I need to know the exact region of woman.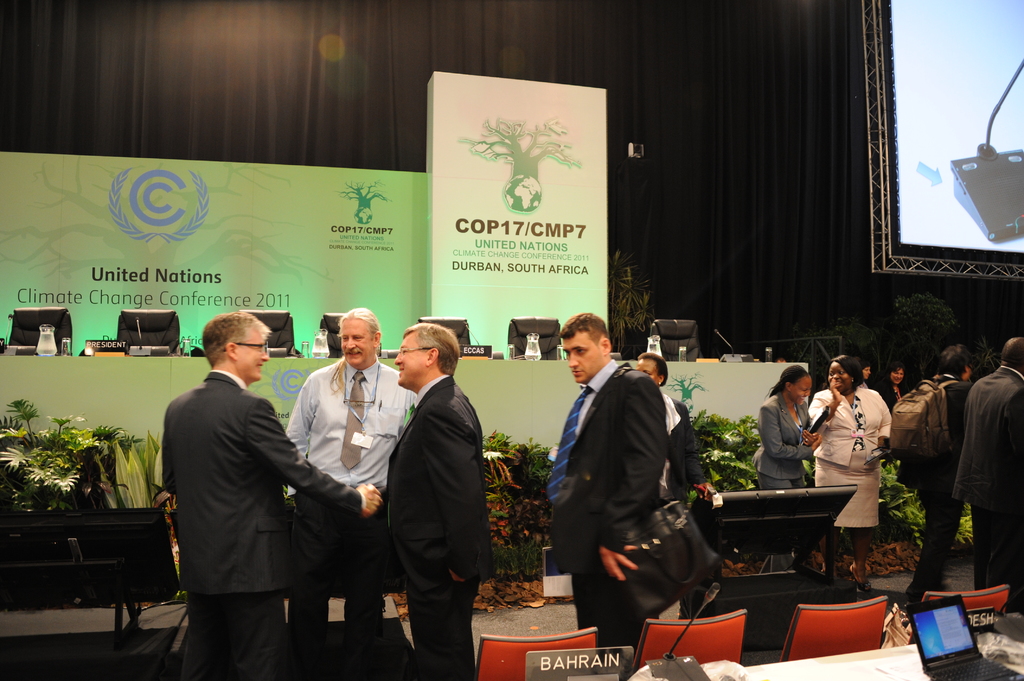
Region: 855/362/874/392.
